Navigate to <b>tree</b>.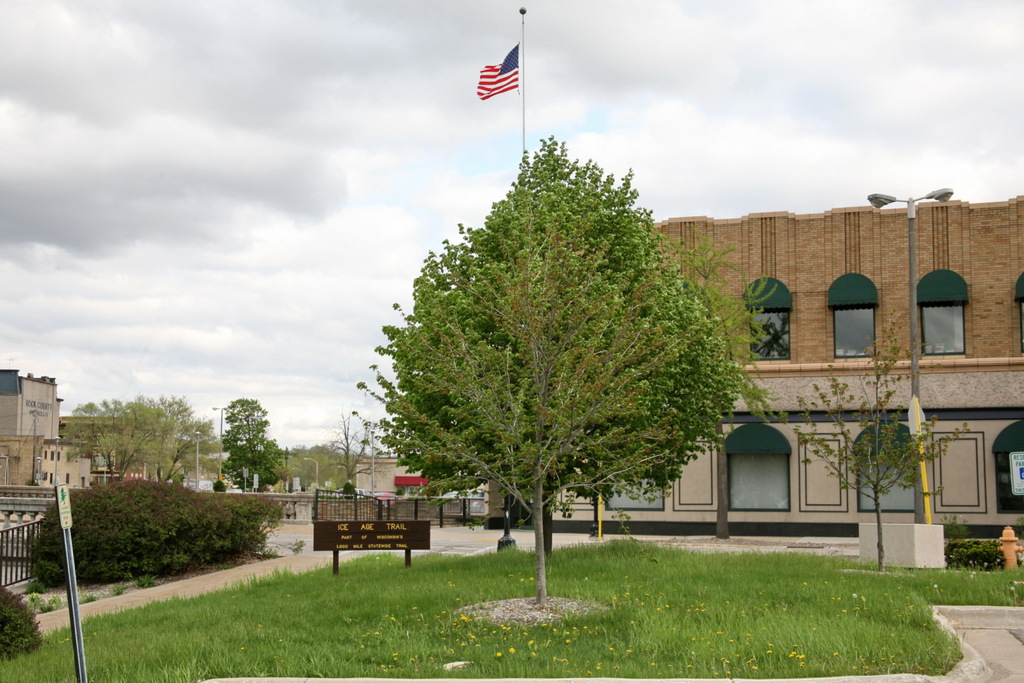
Navigation target: (58, 388, 163, 481).
